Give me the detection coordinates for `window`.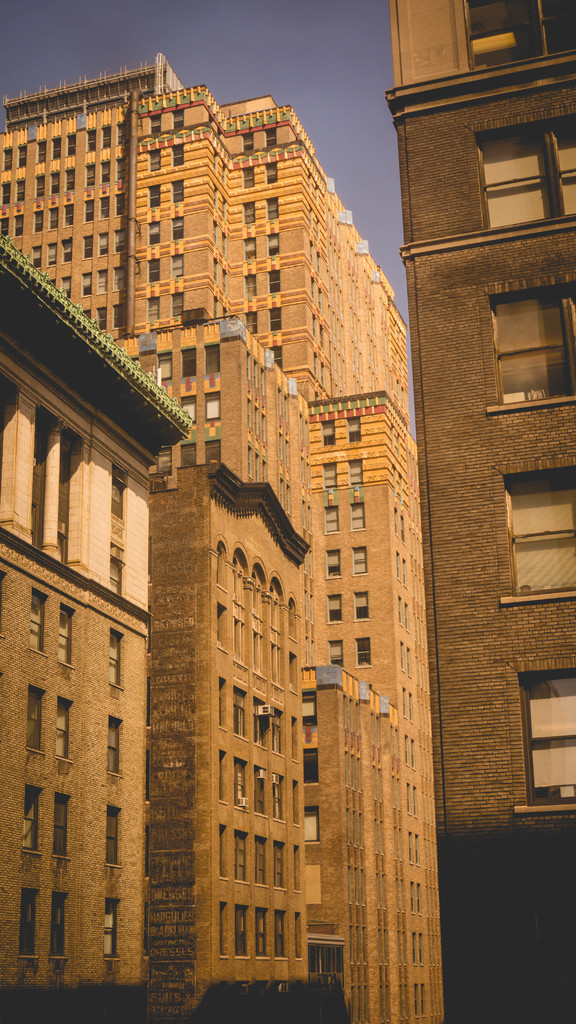
(left=171, top=178, right=183, bottom=204).
